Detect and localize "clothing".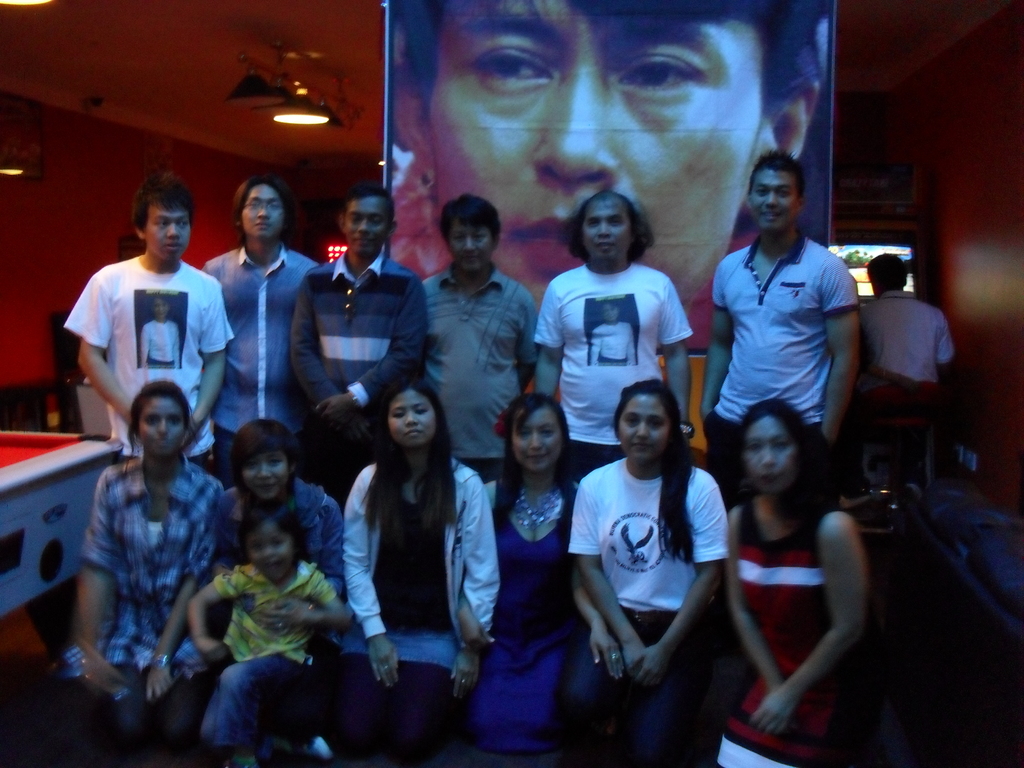
Localized at [865, 287, 953, 513].
